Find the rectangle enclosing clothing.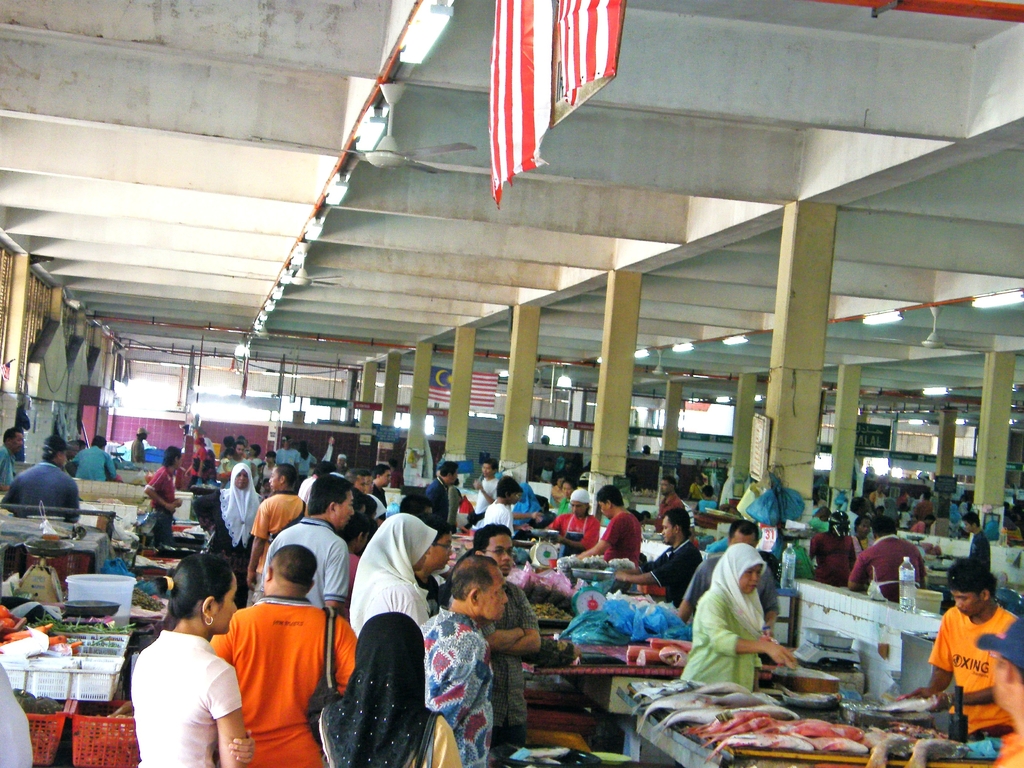
box=[131, 438, 143, 463].
